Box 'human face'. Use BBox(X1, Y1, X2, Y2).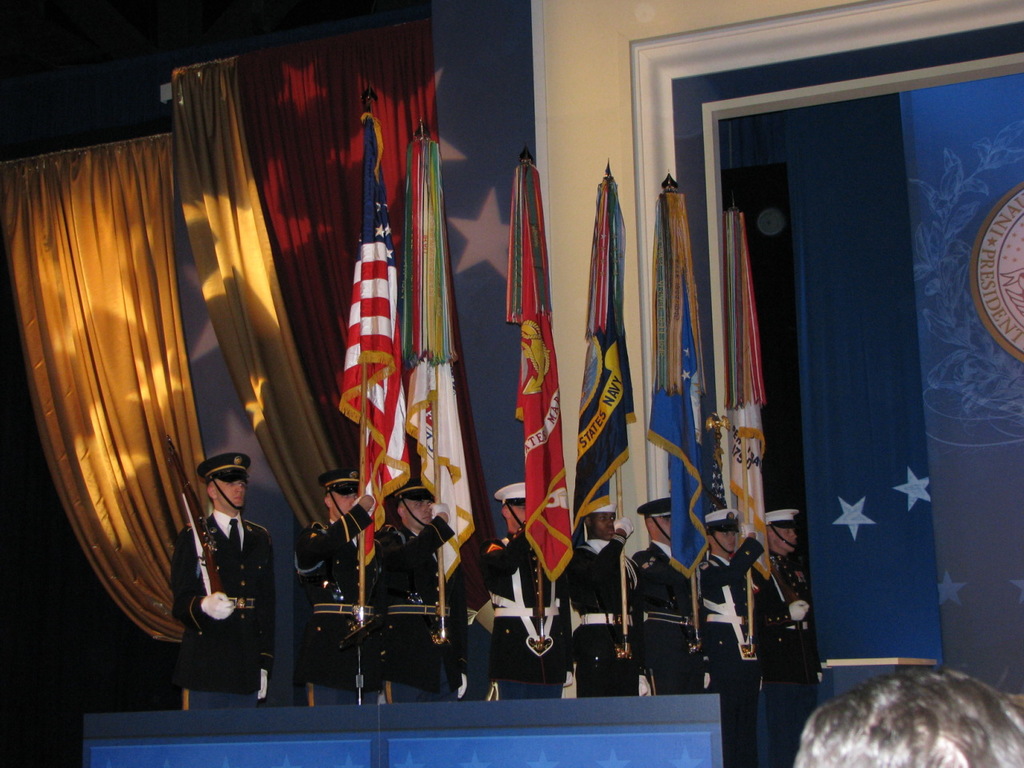
BBox(598, 516, 614, 534).
